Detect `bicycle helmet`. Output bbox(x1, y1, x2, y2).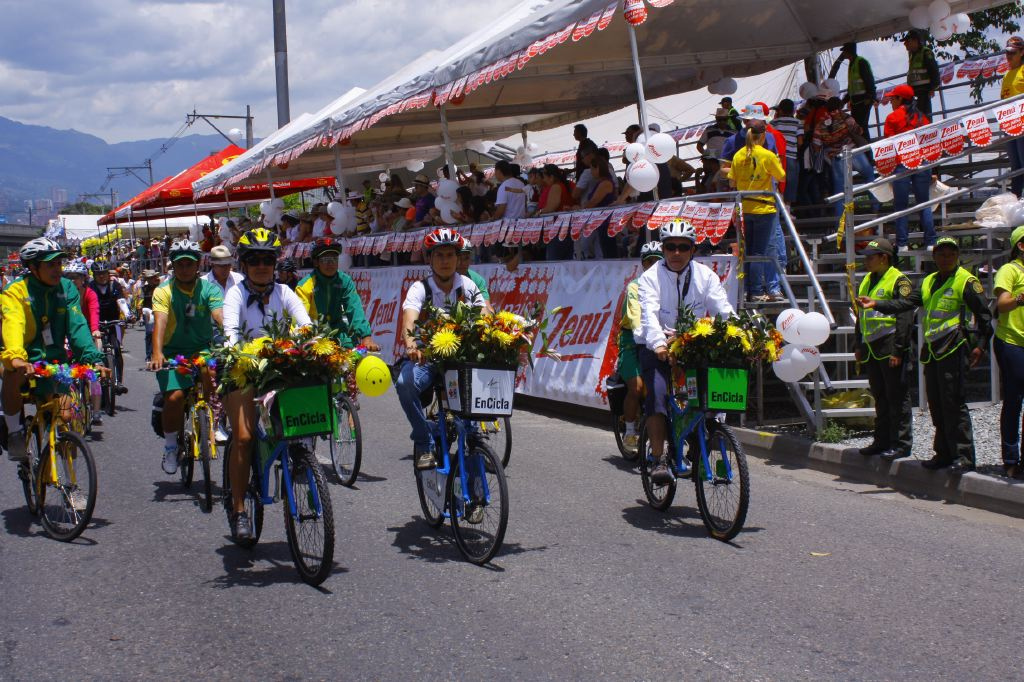
bbox(167, 232, 196, 255).
